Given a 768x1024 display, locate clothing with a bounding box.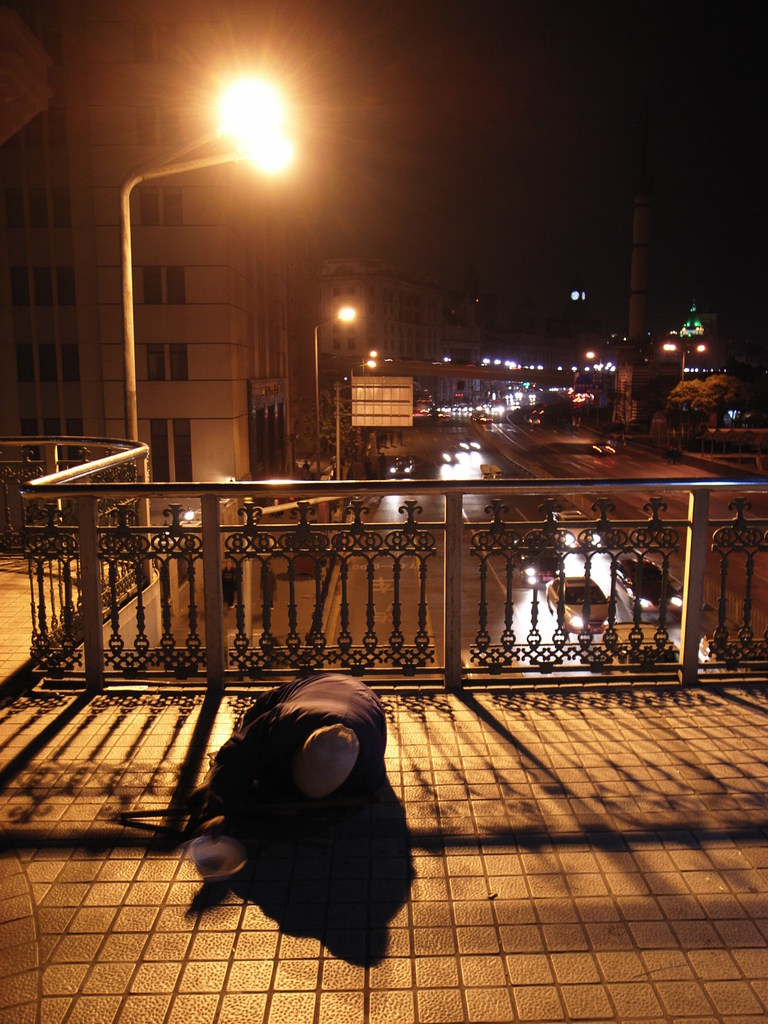
Located: 215/675/385/824.
